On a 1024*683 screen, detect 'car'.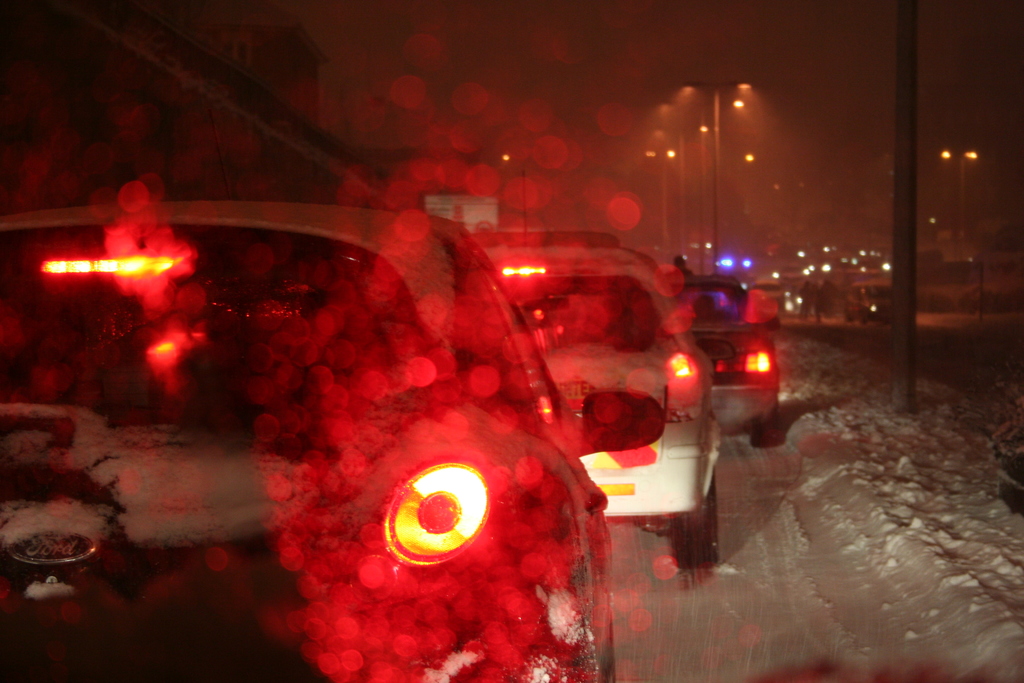
0,197,616,682.
